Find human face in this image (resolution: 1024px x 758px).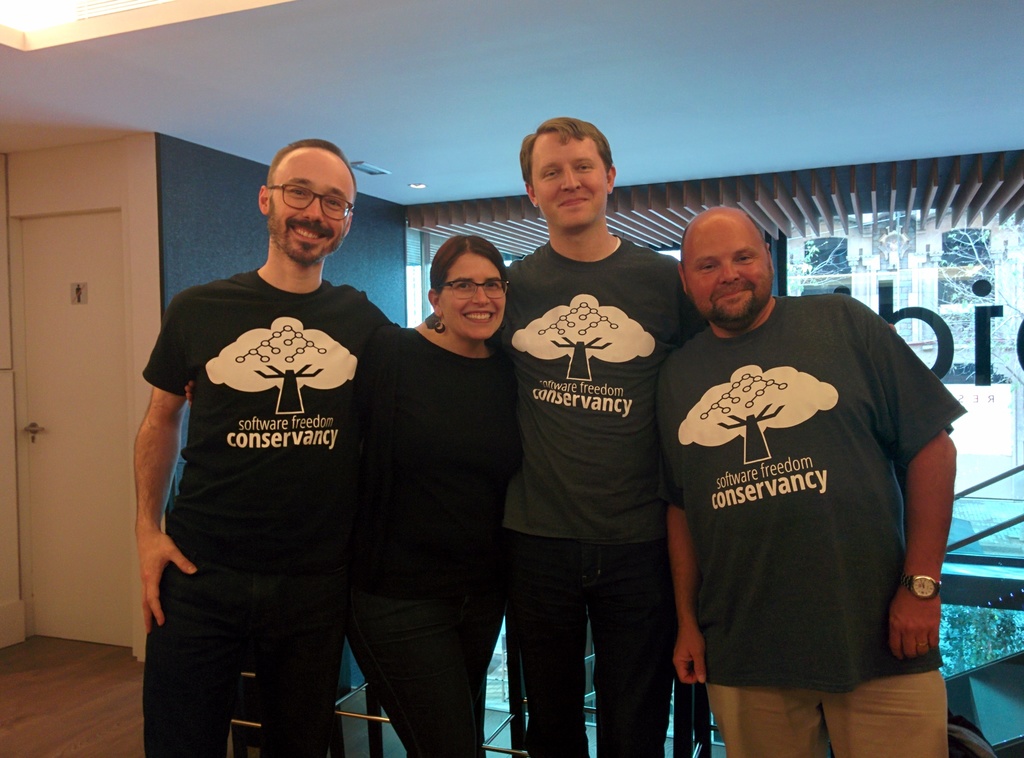
{"left": 529, "top": 136, "right": 607, "bottom": 229}.
